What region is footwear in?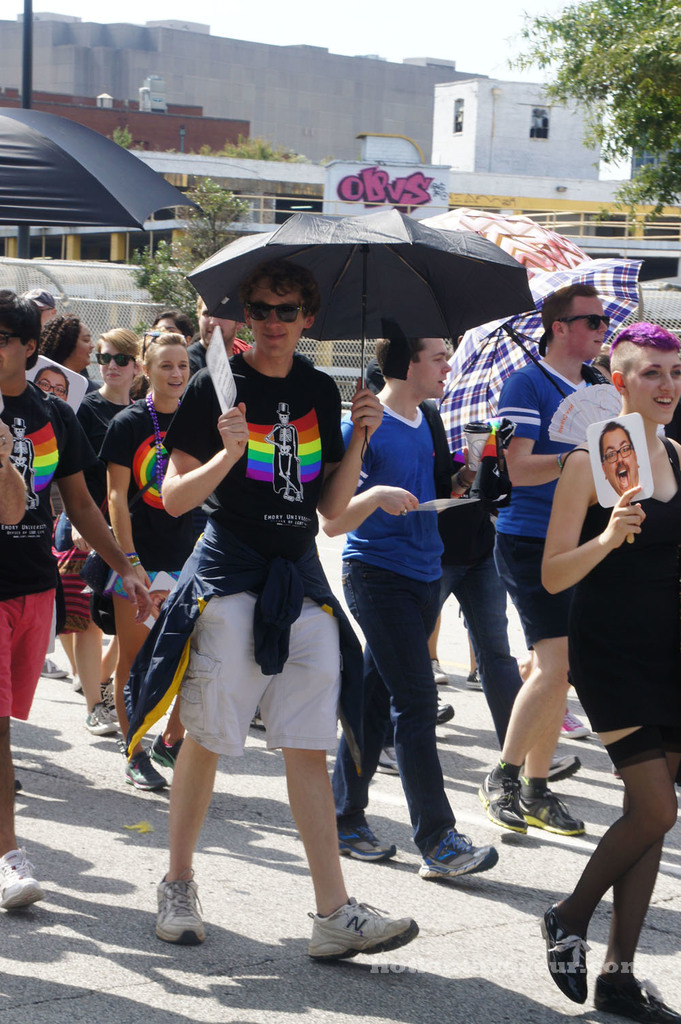
select_region(75, 678, 116, 707).
